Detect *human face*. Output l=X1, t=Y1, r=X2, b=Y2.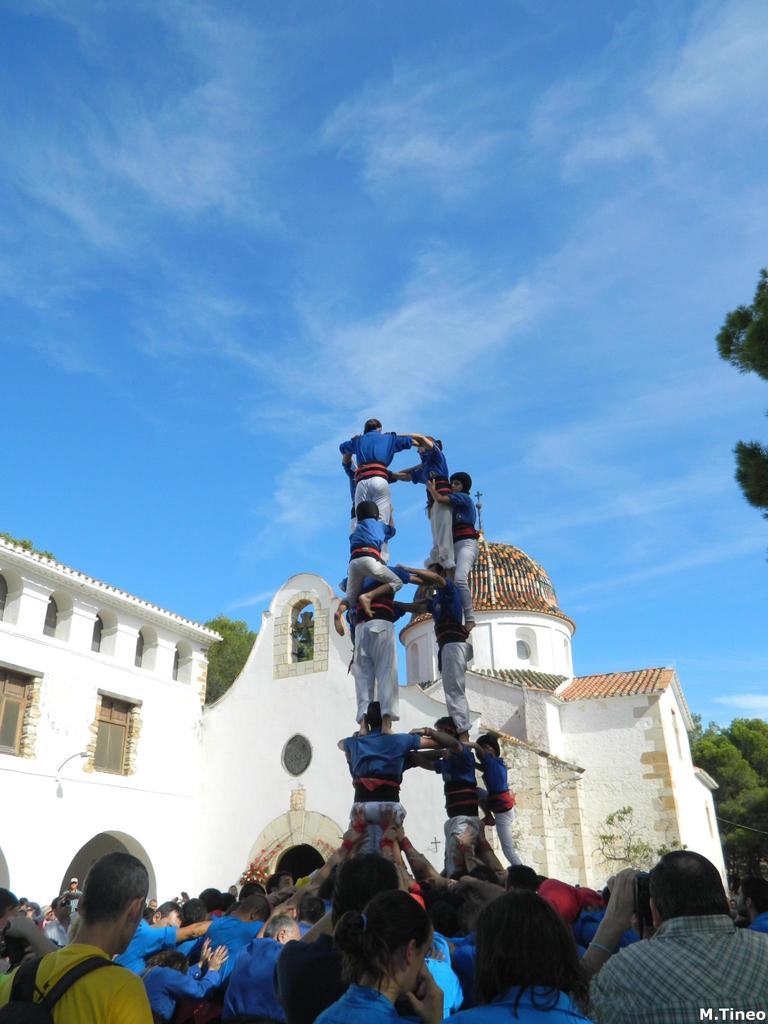
l=280, t=876, r=298, b=893.
